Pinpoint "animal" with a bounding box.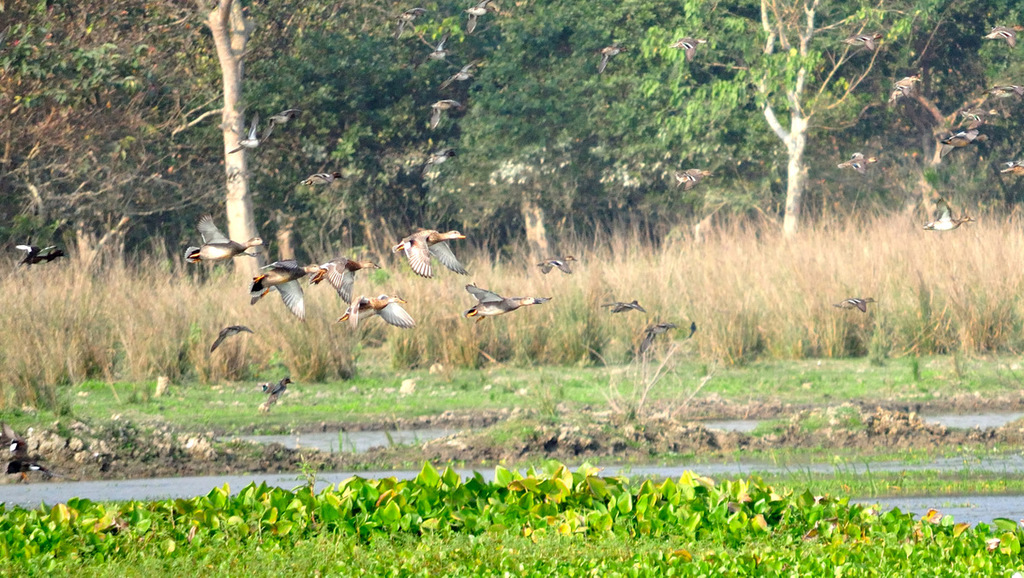
(428, 36, 449, 62).
